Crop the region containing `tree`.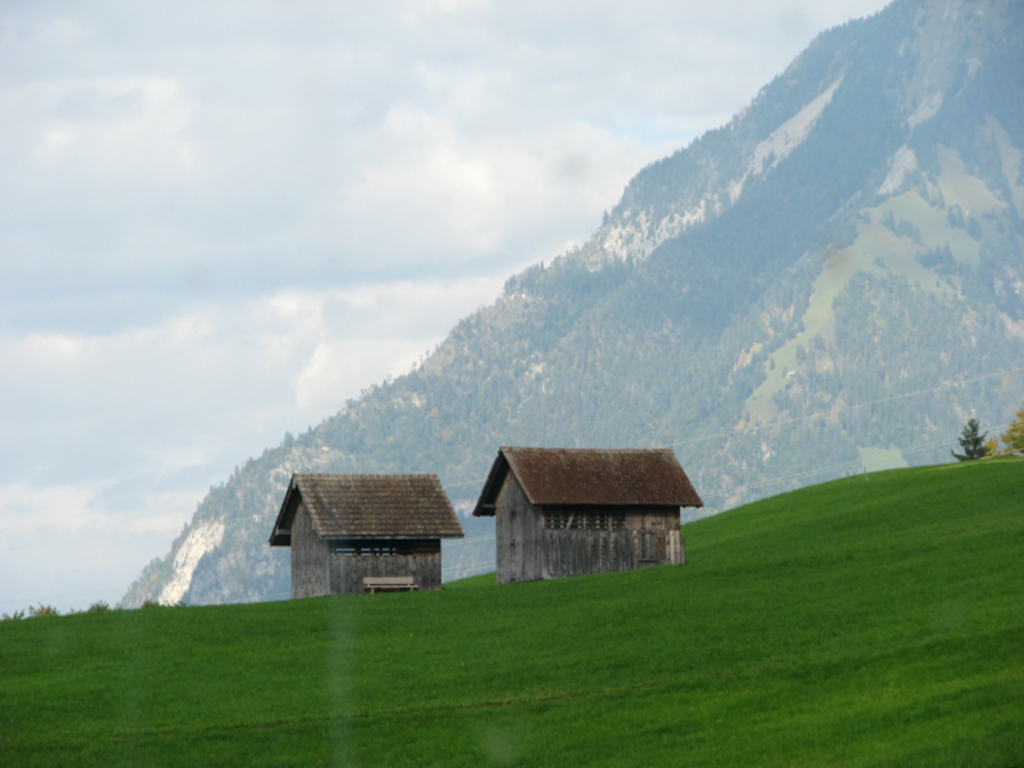
Crop region: {"x1": 952, "y1": 416, "x2": 997, "y2": 459}.
